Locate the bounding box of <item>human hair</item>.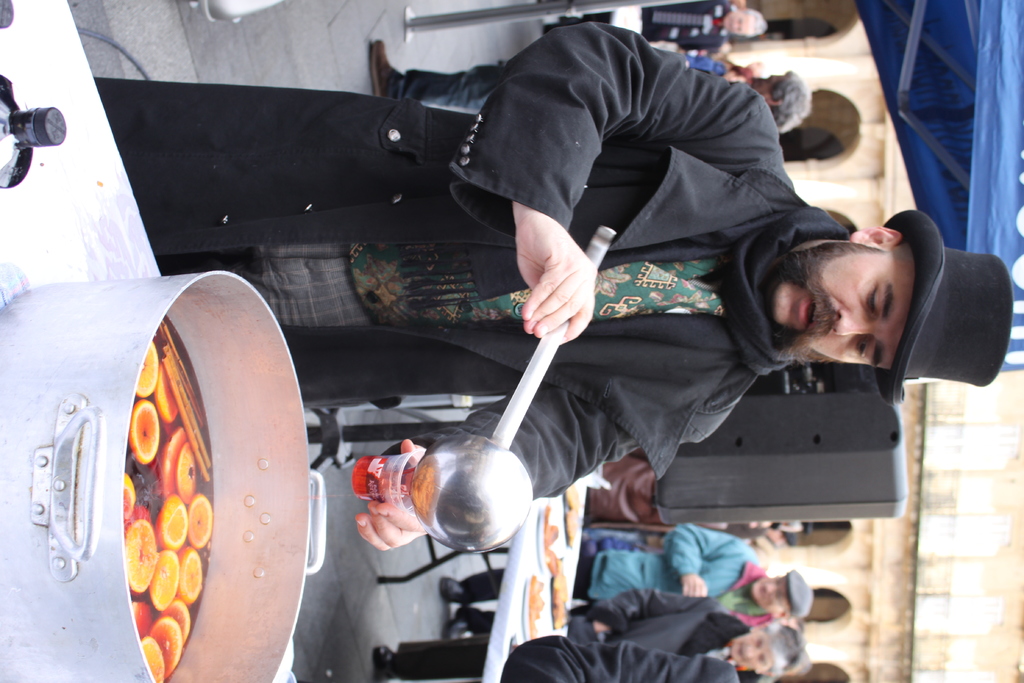
Bounding box: [x1=777, y1=607, x2=792, y2=619].
